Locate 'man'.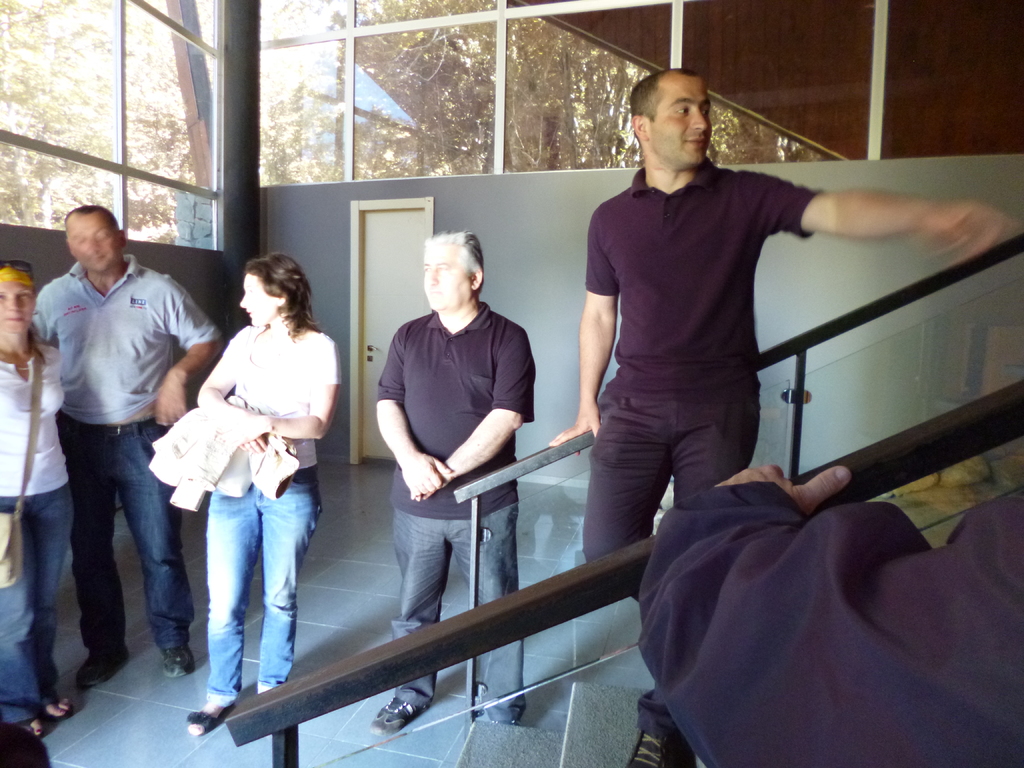
Bounding box: [364,230,550,637].
